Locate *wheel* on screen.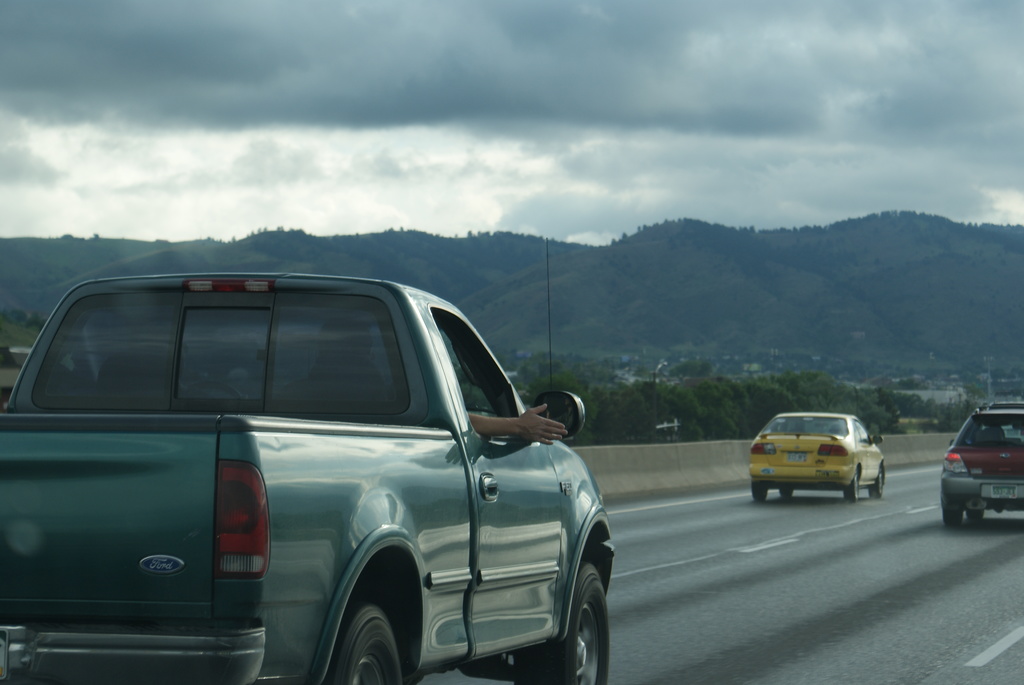
On screen at box(516, 560, 607, 684).
